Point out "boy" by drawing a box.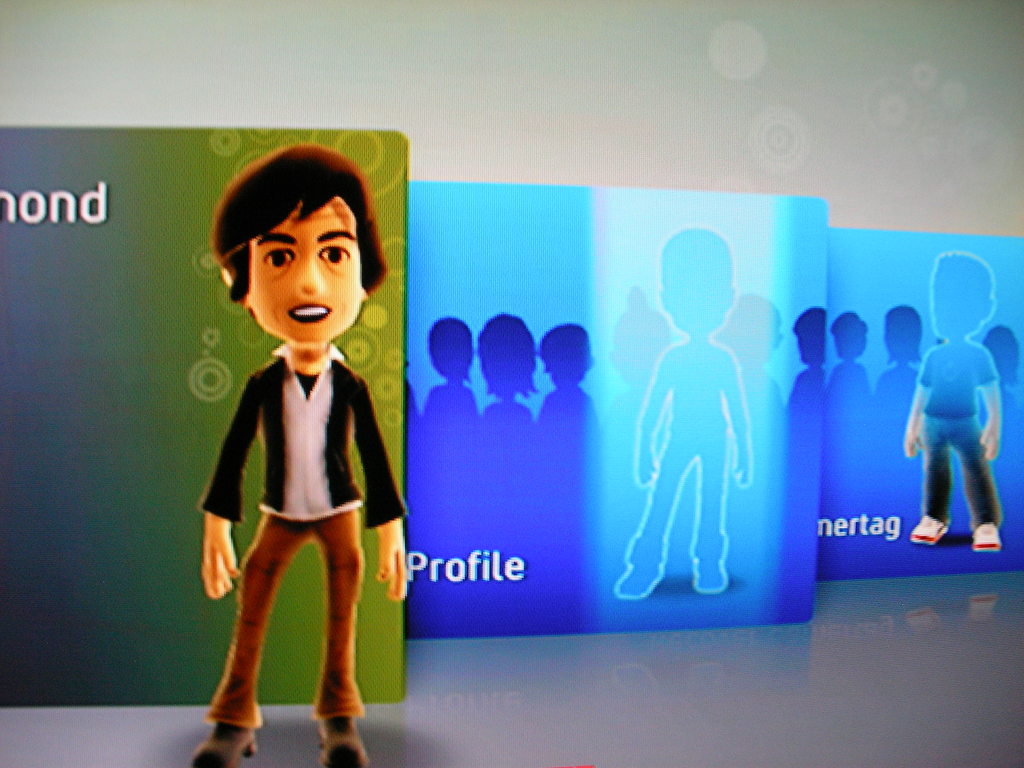
179 171 413 717.
